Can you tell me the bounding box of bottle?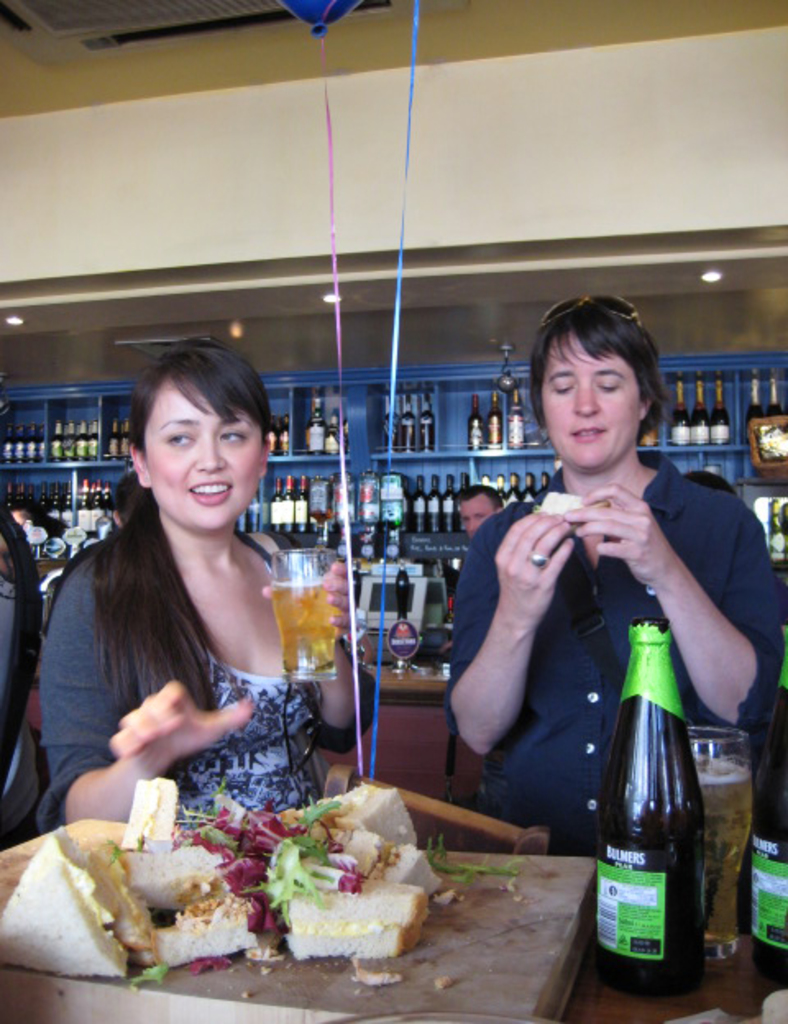
318, 412, 346, 453.
